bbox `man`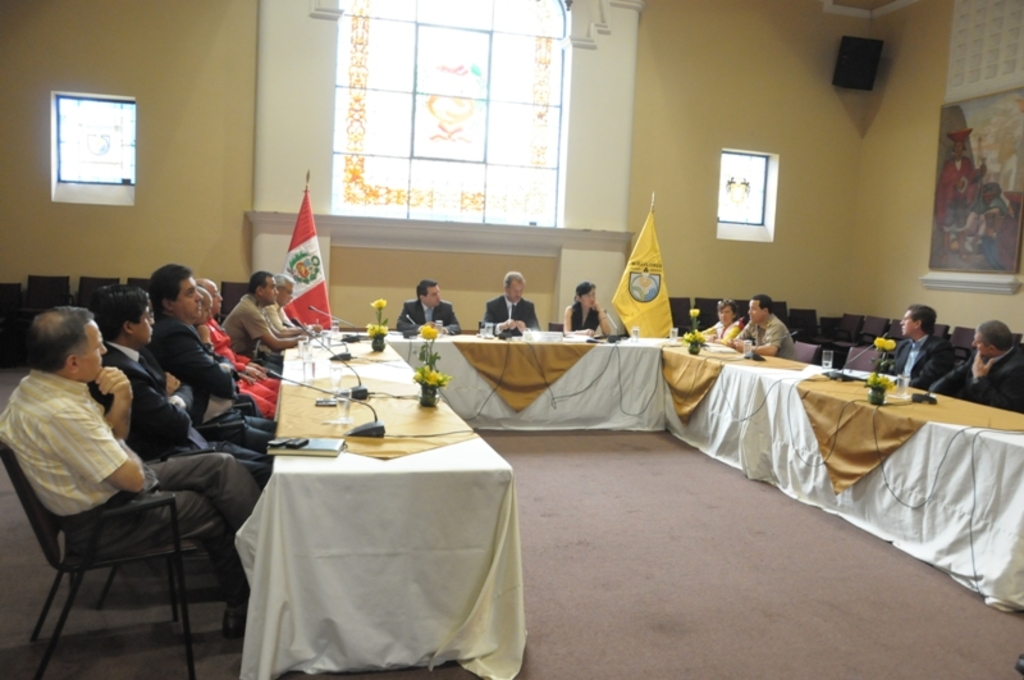
[0,311,274,630]
